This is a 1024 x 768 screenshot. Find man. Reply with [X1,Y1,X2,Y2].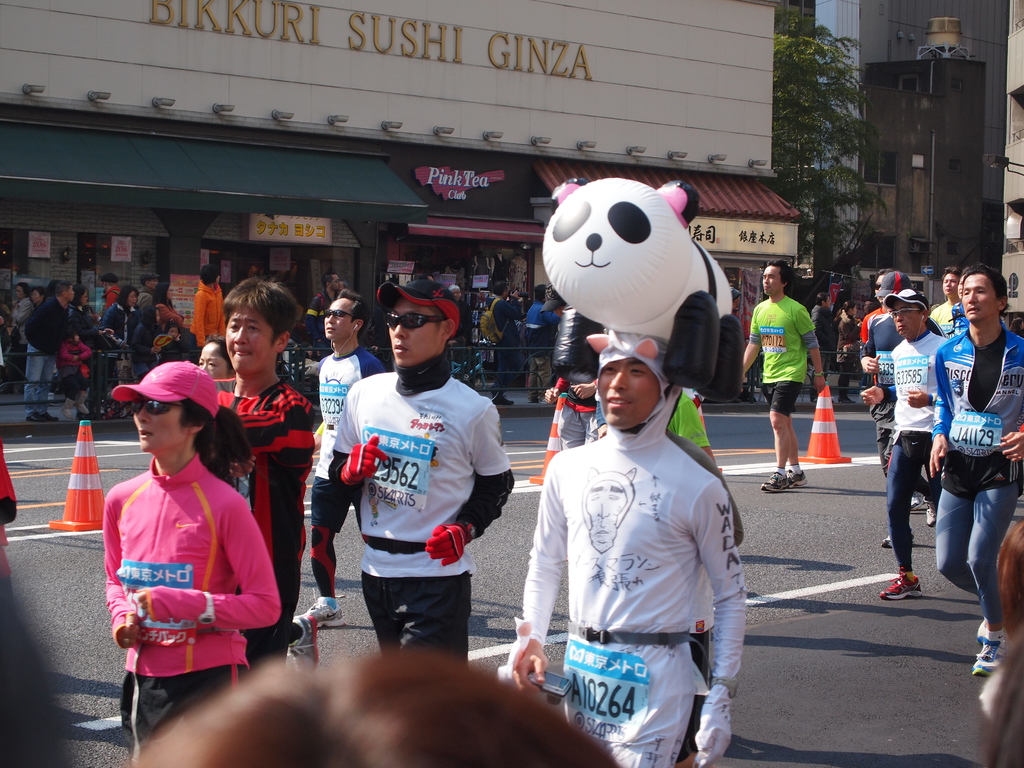
[928,269,1023,683].
